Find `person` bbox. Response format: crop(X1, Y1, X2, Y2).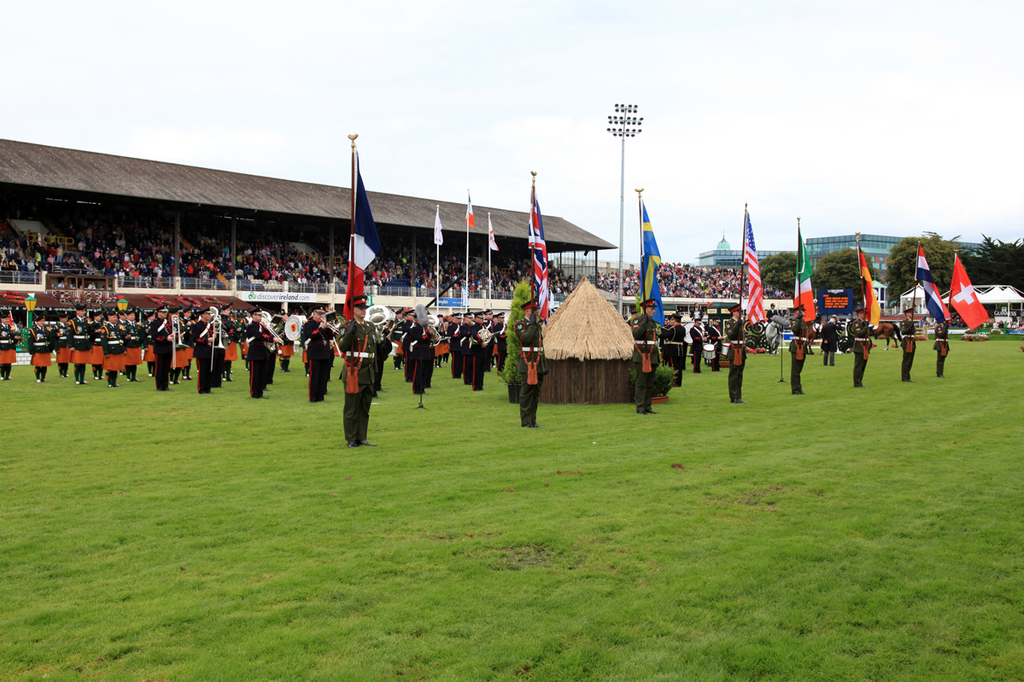
crop(301, 306, 335, 402).
